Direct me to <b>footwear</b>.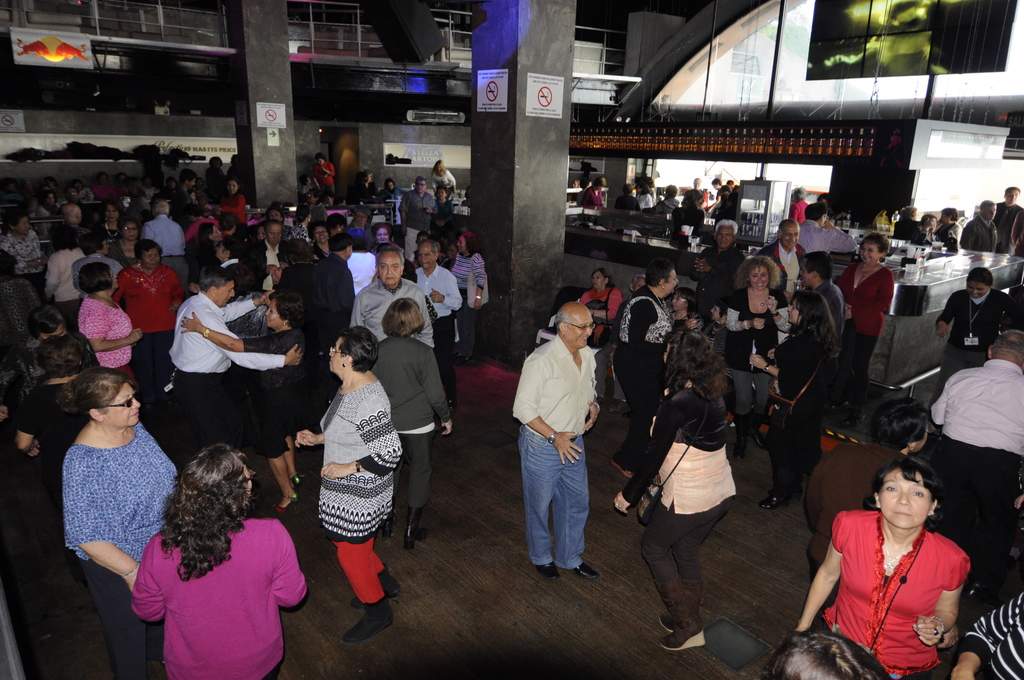
Direction: box(380, 496, 395, 541).
